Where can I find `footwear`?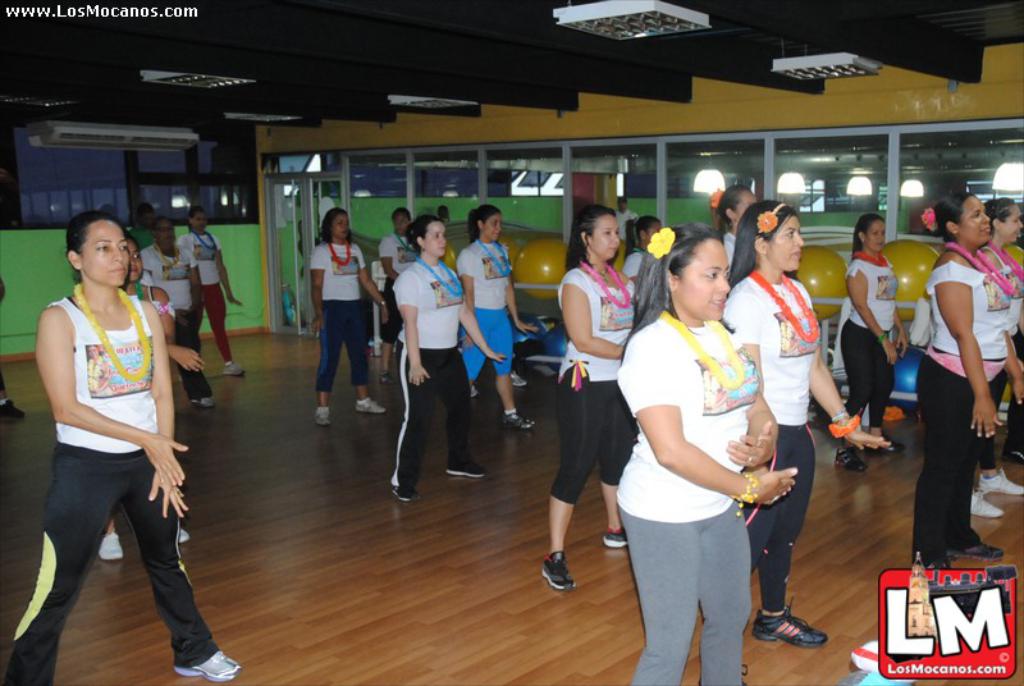
You can find it at [left=833, top=440, right=864, bottom=471].
